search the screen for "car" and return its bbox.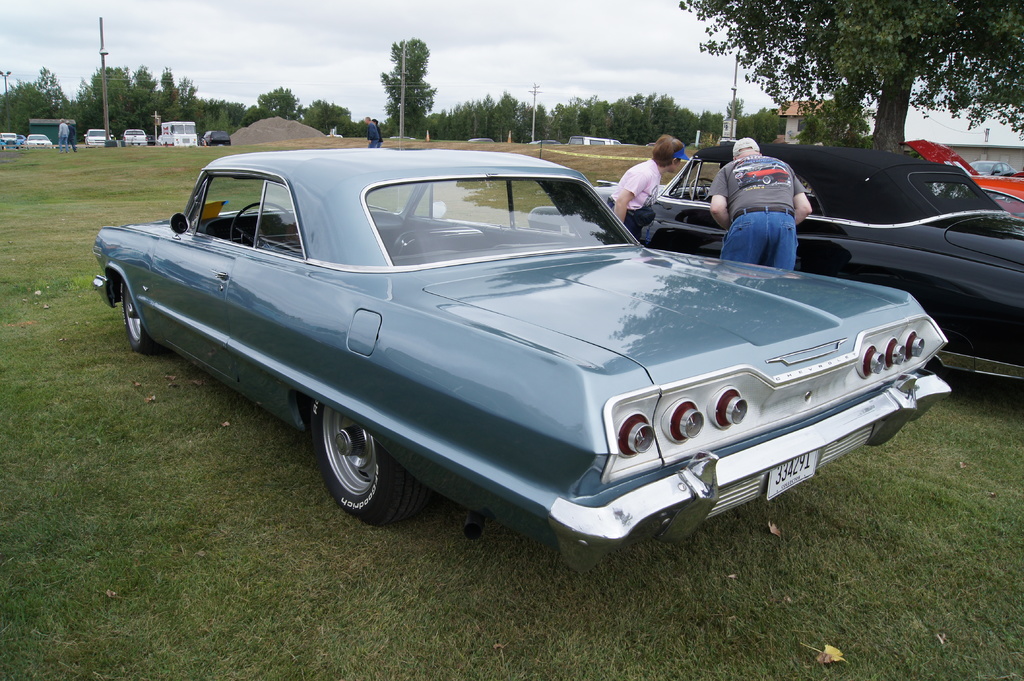
Found: <region>897, 137, 1023, 224</region>.
